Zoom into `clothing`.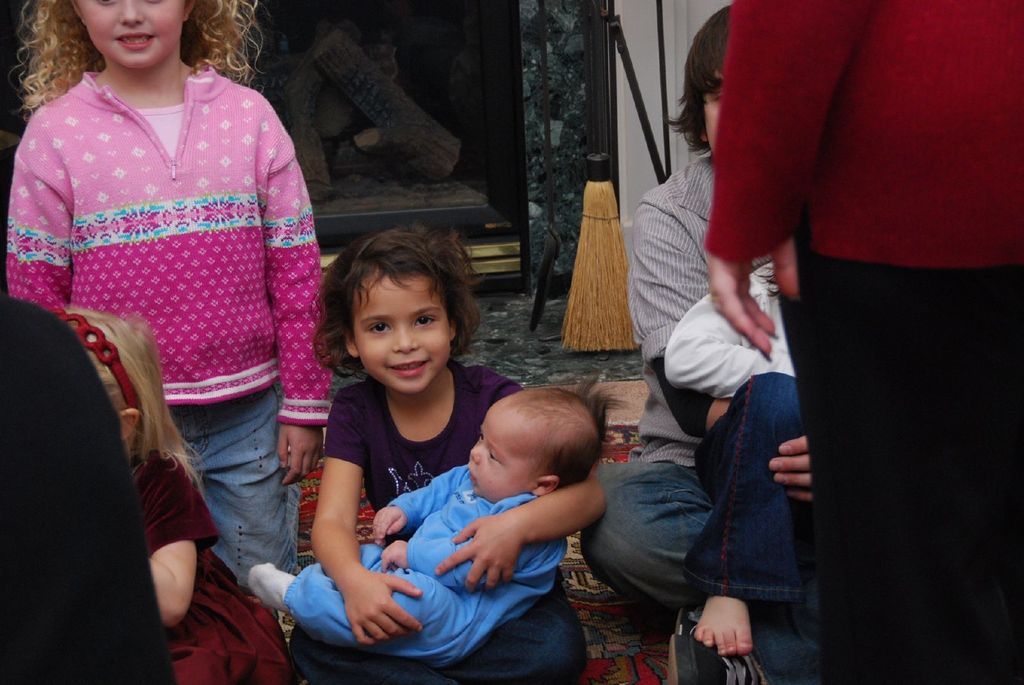
Zoom target: (left=282, top=459, right=570, bottom=674).
